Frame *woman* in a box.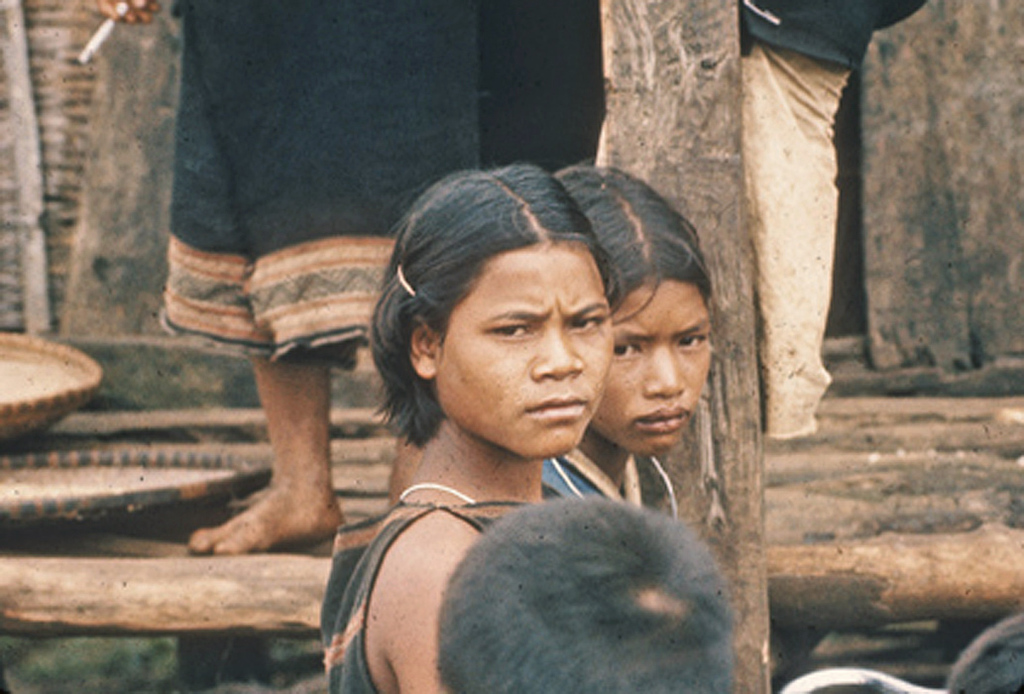
region(540, 167, 717, 522).
